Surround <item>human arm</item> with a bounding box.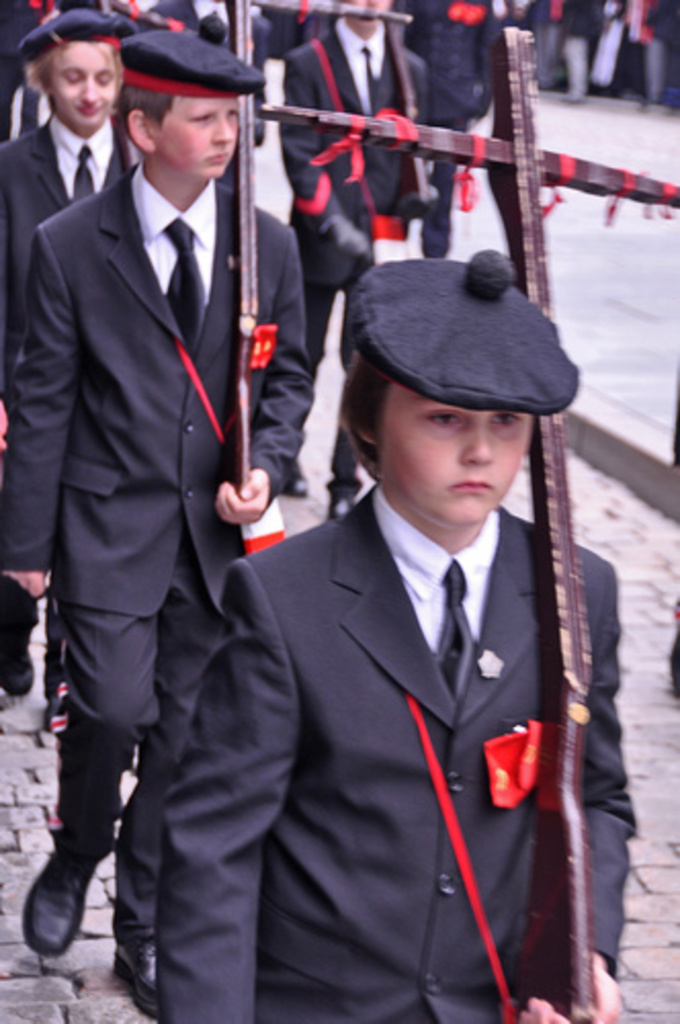
{"x1": 207, "y1": 227, "x2": 324, "y2": 522}.
